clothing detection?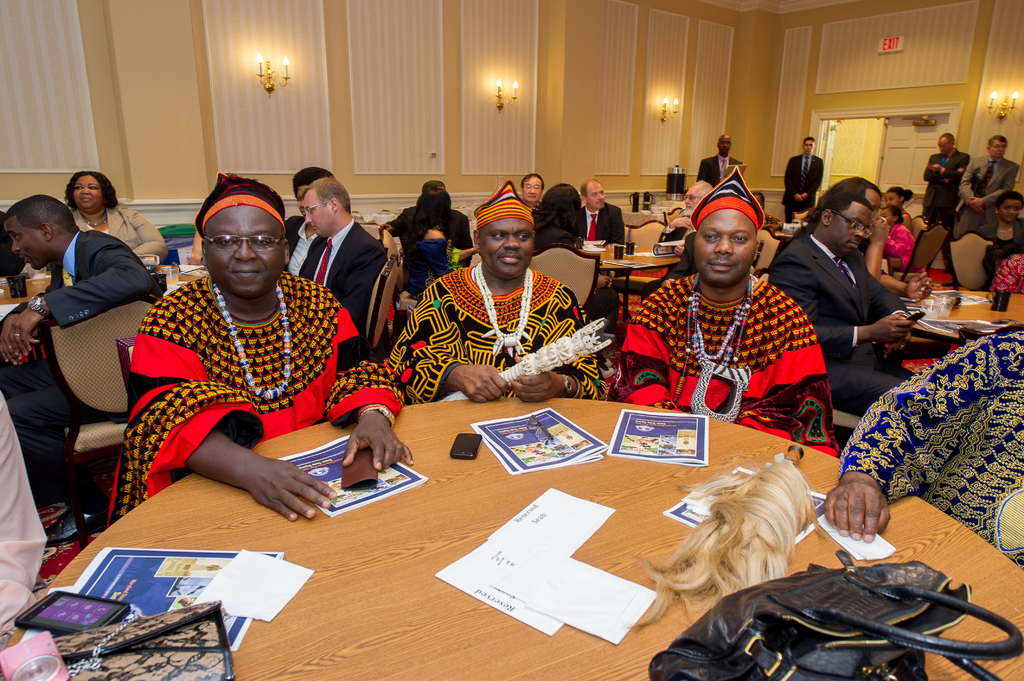
crop(963, 152, 1023, 240)
